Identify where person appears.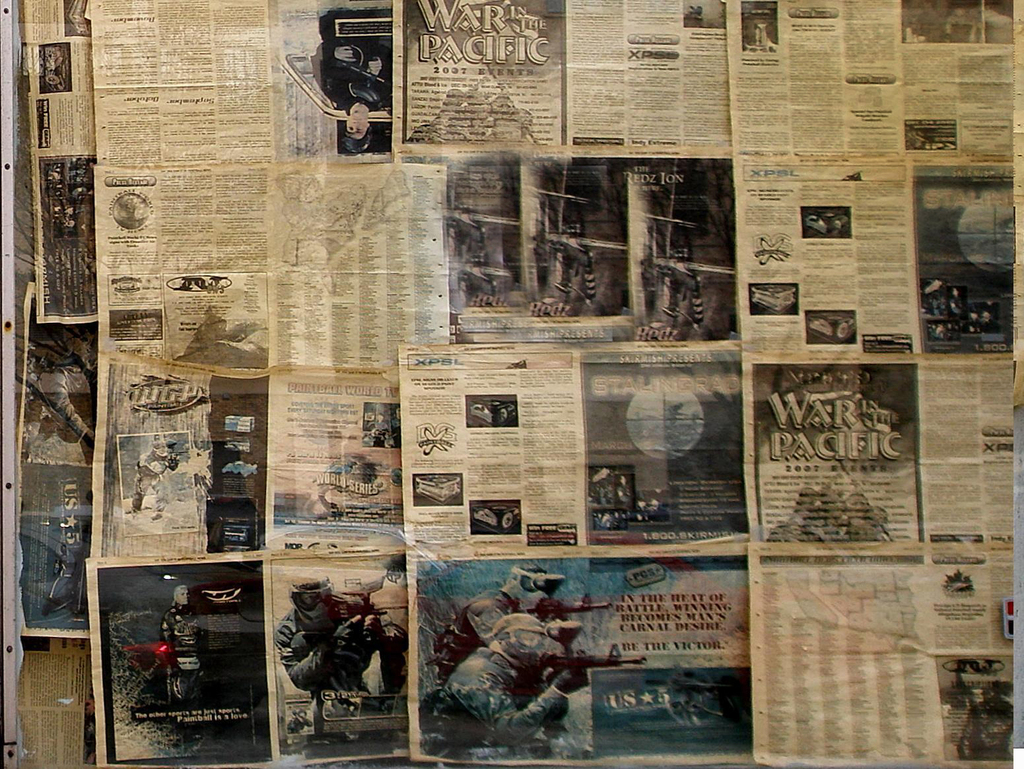
Appears at <bbox>161, 584, 201, 756</bbox>.
